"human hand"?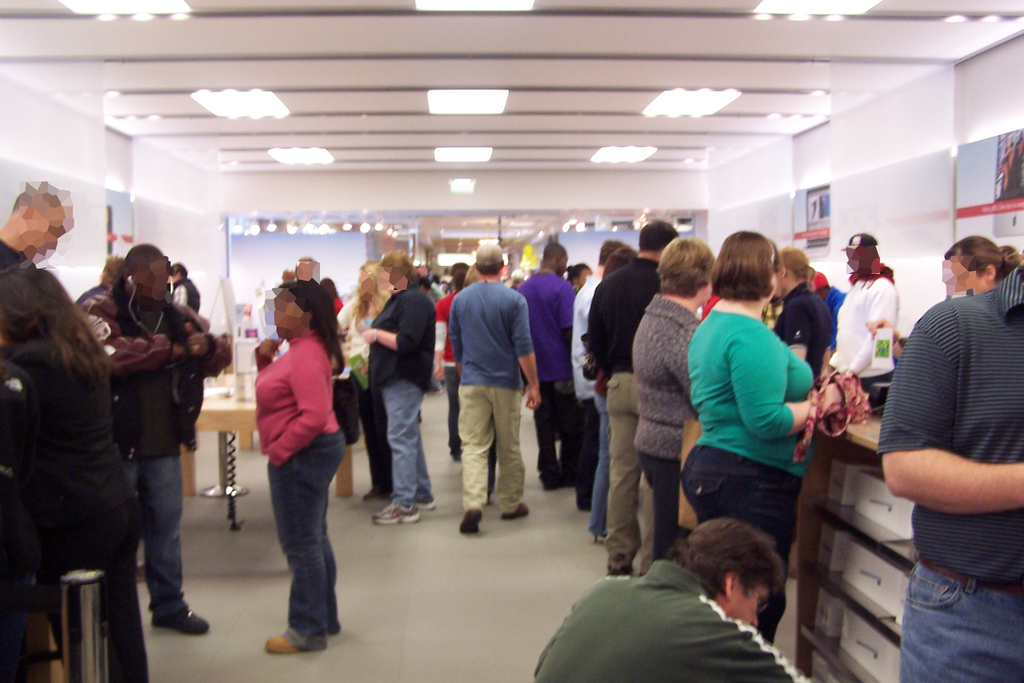
left=435, top=365, right=447, bottom=382
